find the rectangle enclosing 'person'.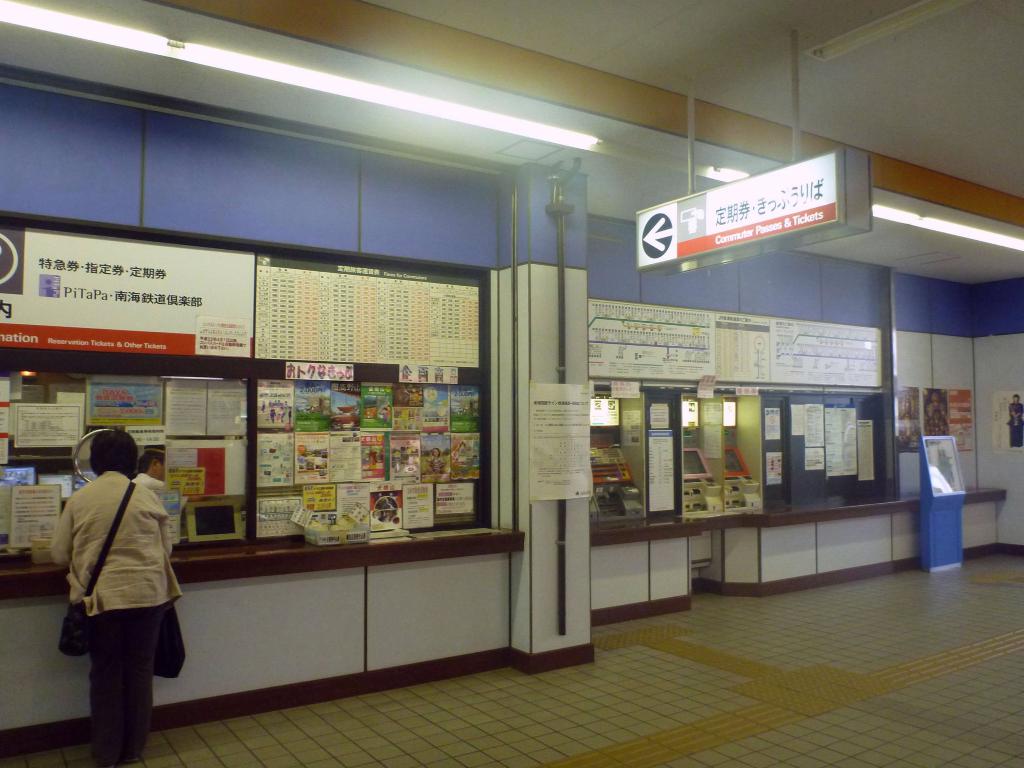
select_region(56, 408, 189, 761).
